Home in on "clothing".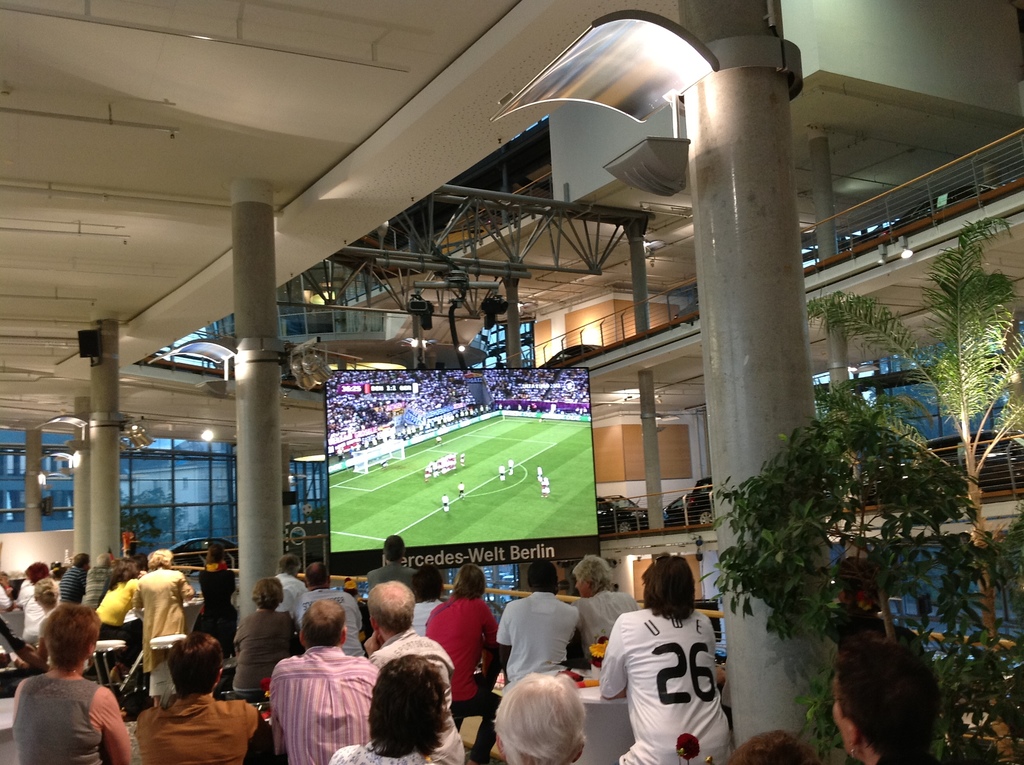
Homed in at [138,686,263,764].
